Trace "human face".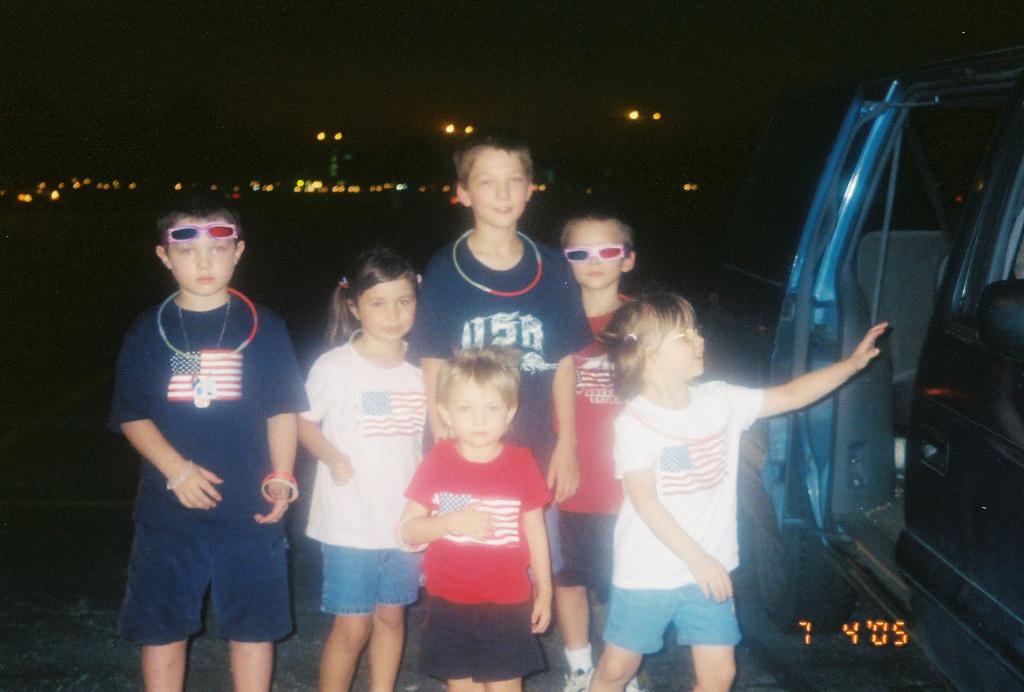
Traced to box(563, 222, 623, 290).
